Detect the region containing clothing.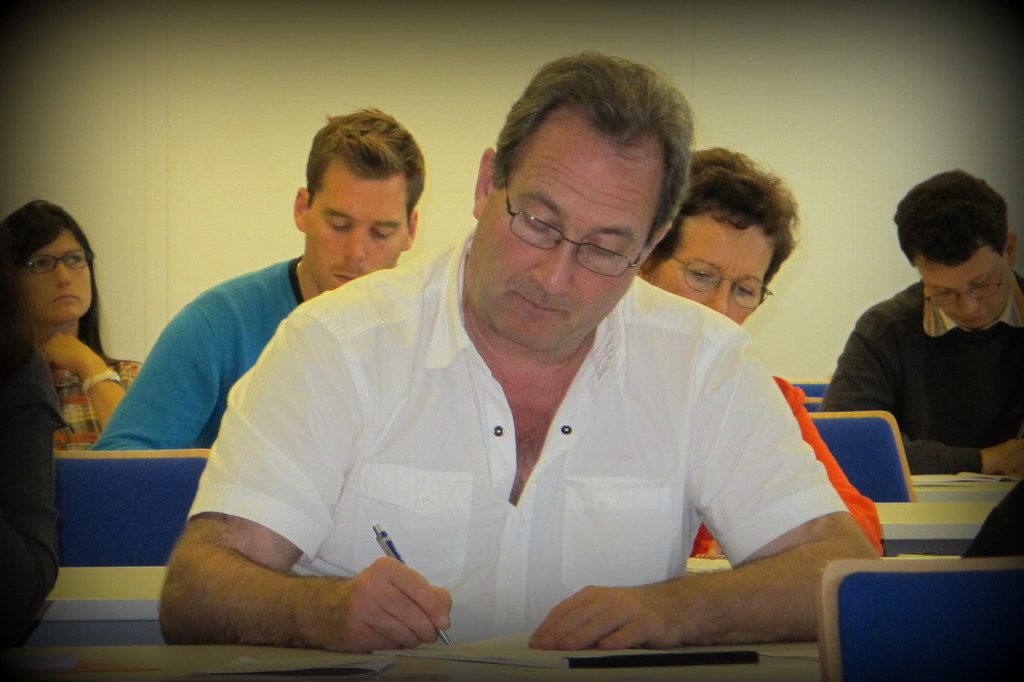
Rect(54, 353, 144, 450).
